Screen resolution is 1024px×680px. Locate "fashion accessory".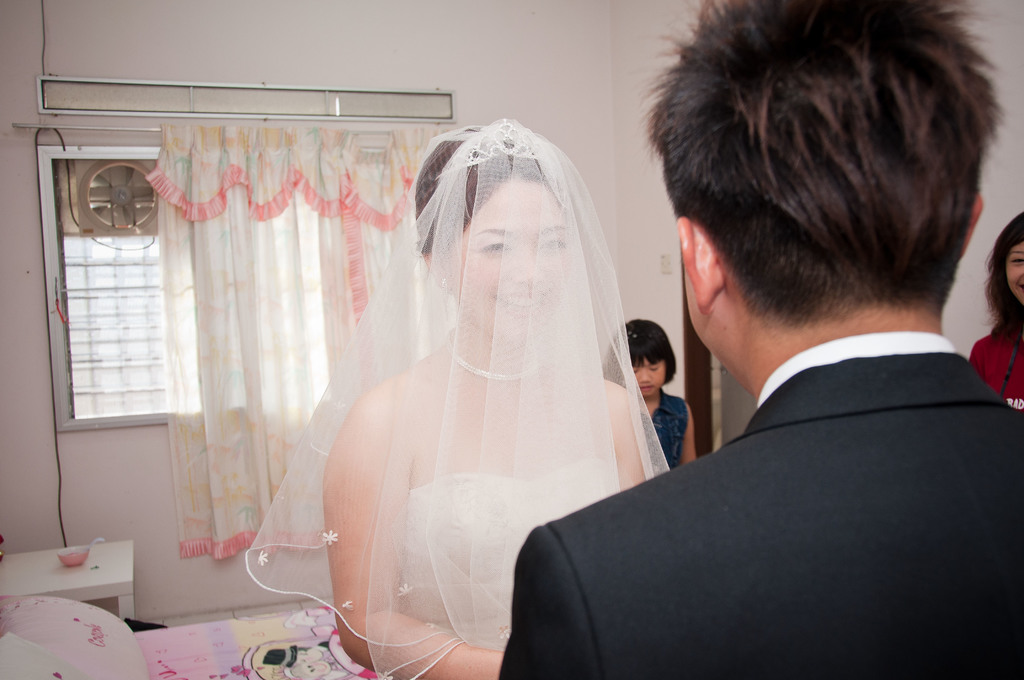
245 121 673 679.
